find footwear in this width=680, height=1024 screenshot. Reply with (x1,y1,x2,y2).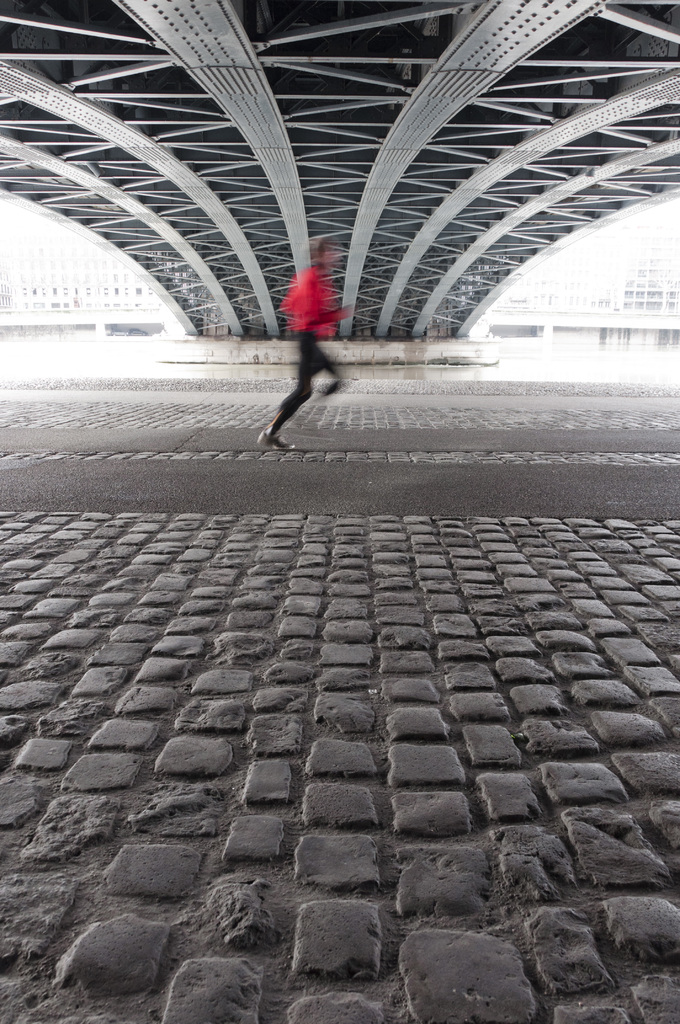
(256,428,296,452).
